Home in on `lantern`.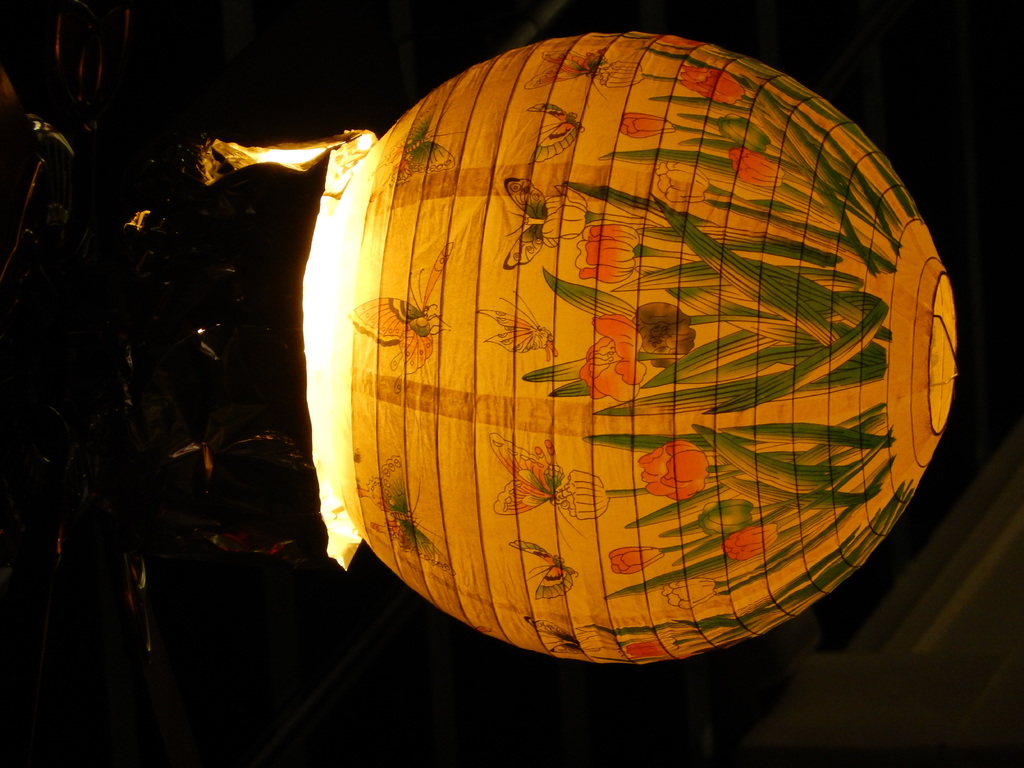
Homed in at [285,76,907,678].
